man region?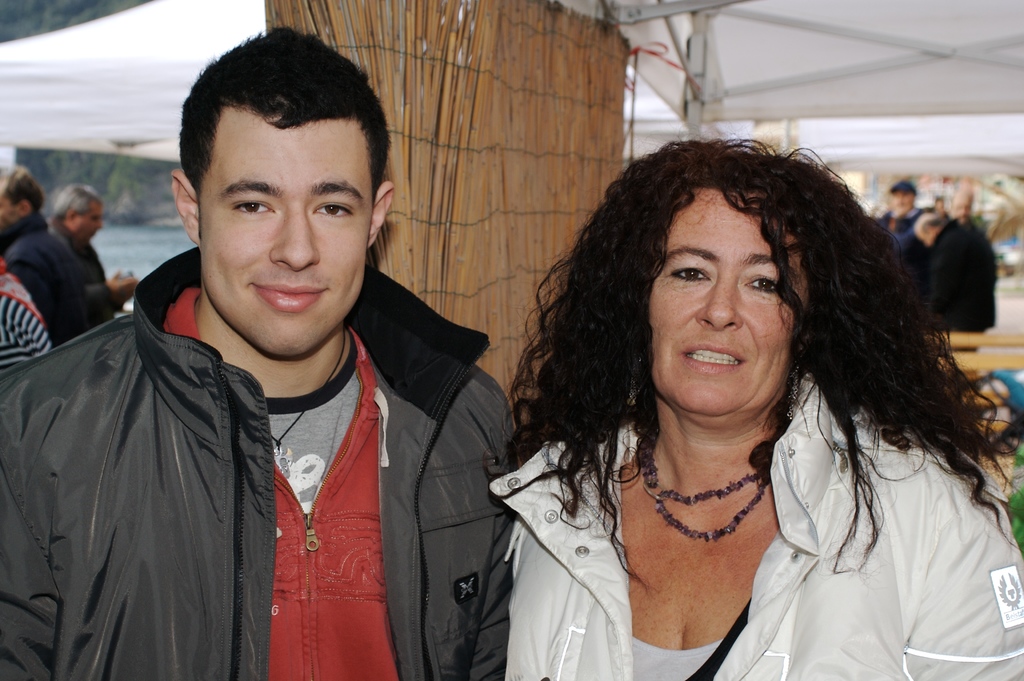
box=[52, 183, 139, 319]
